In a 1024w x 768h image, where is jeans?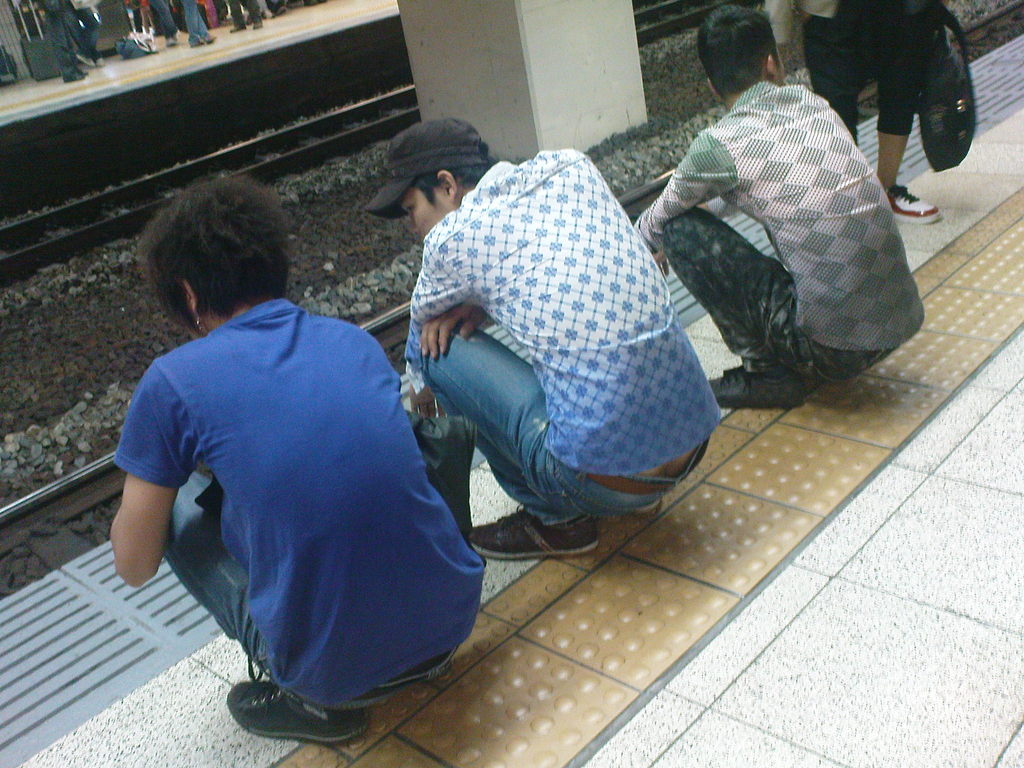
box=[163, 471, 452, 707].
